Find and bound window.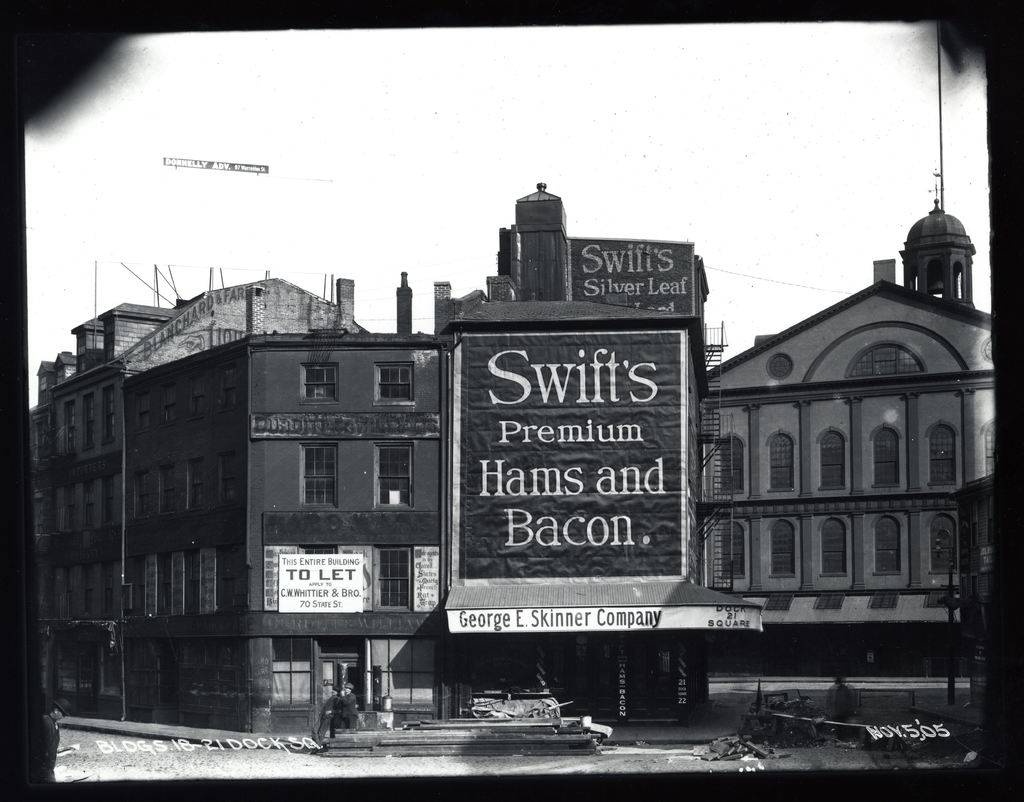
Bound: [376, 365, 415, 401].
